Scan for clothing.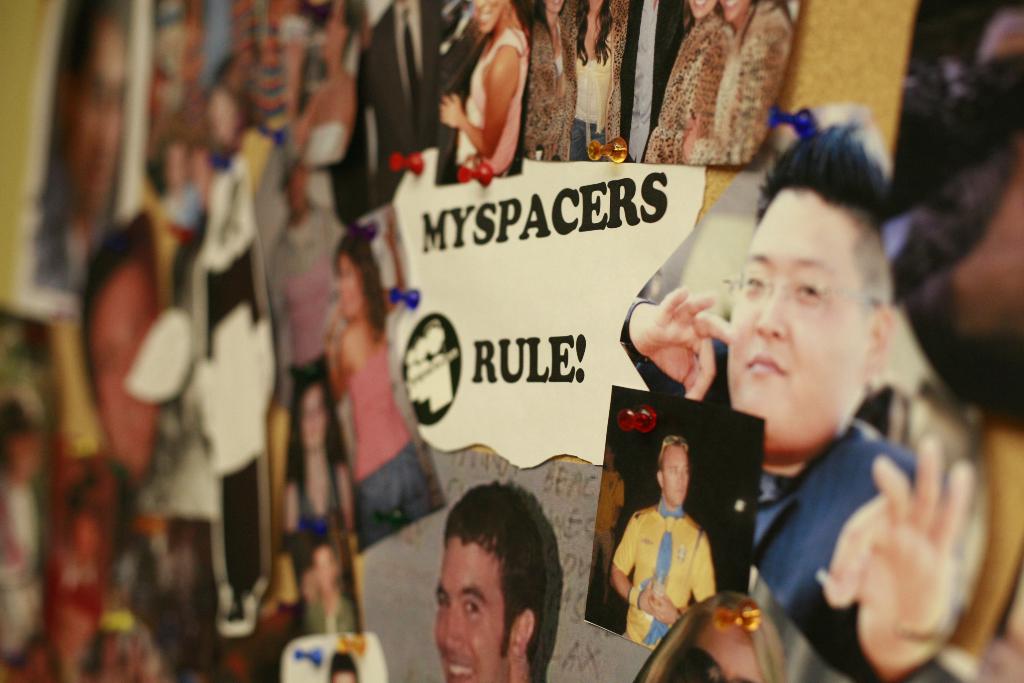
Scan result: left=0, top=482, right=42, bottom=661.
